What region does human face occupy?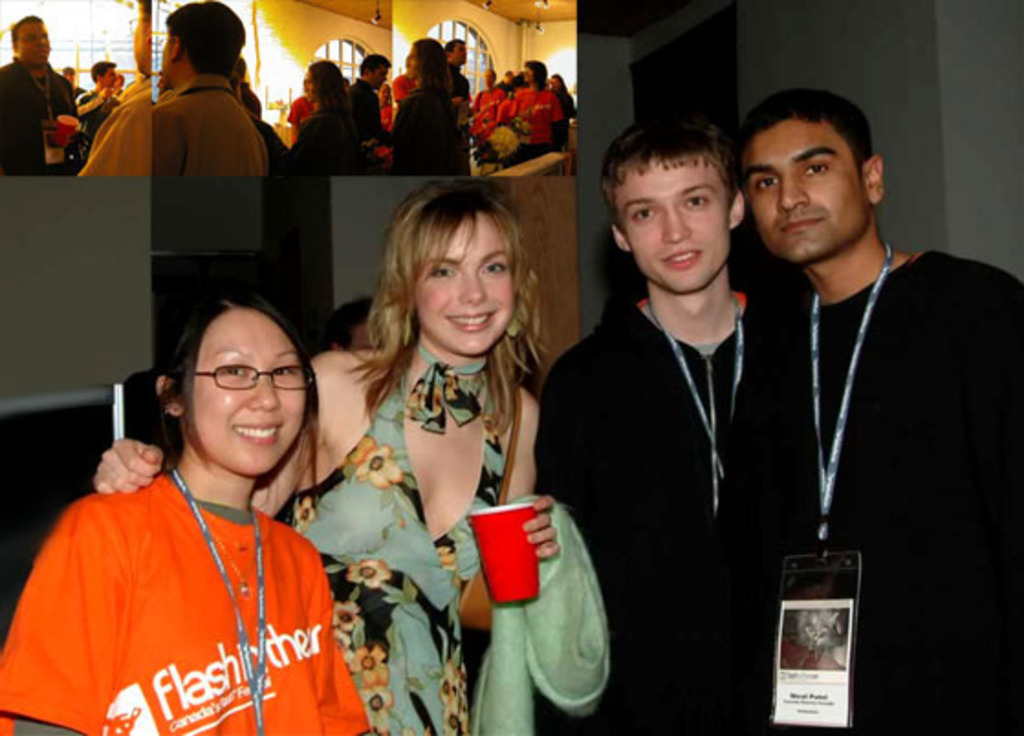
[x1=744, y1=121, x2=870, y2=260].
